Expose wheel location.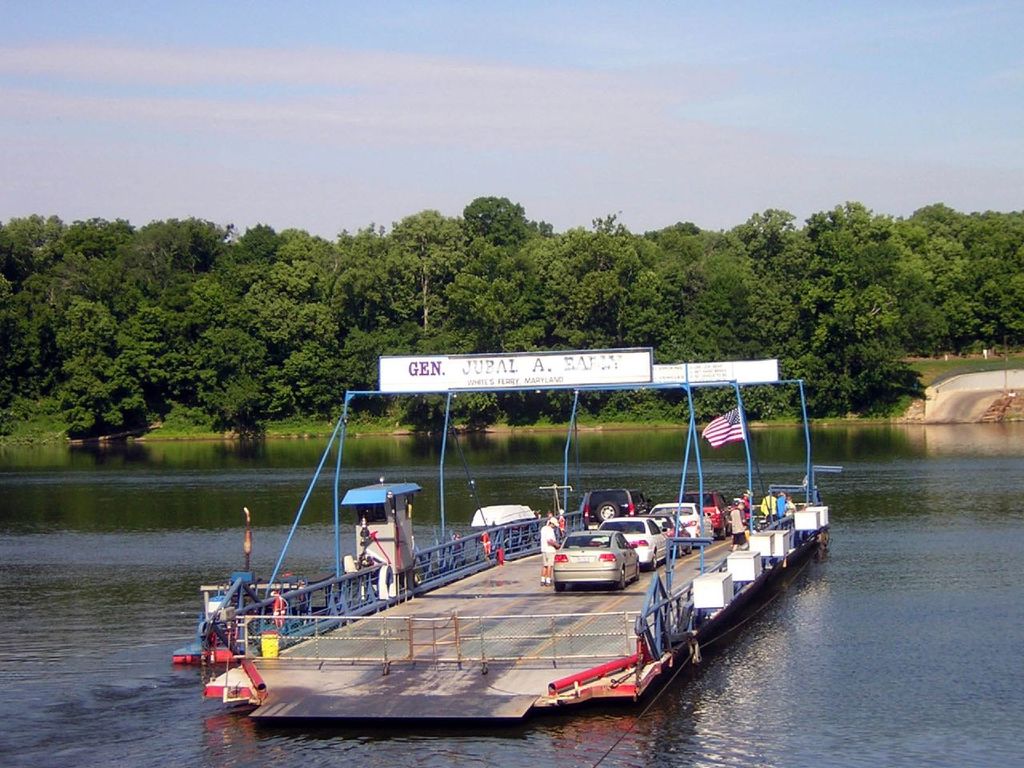
Exposed at left=648, top=552, right=656, bottom=571.
